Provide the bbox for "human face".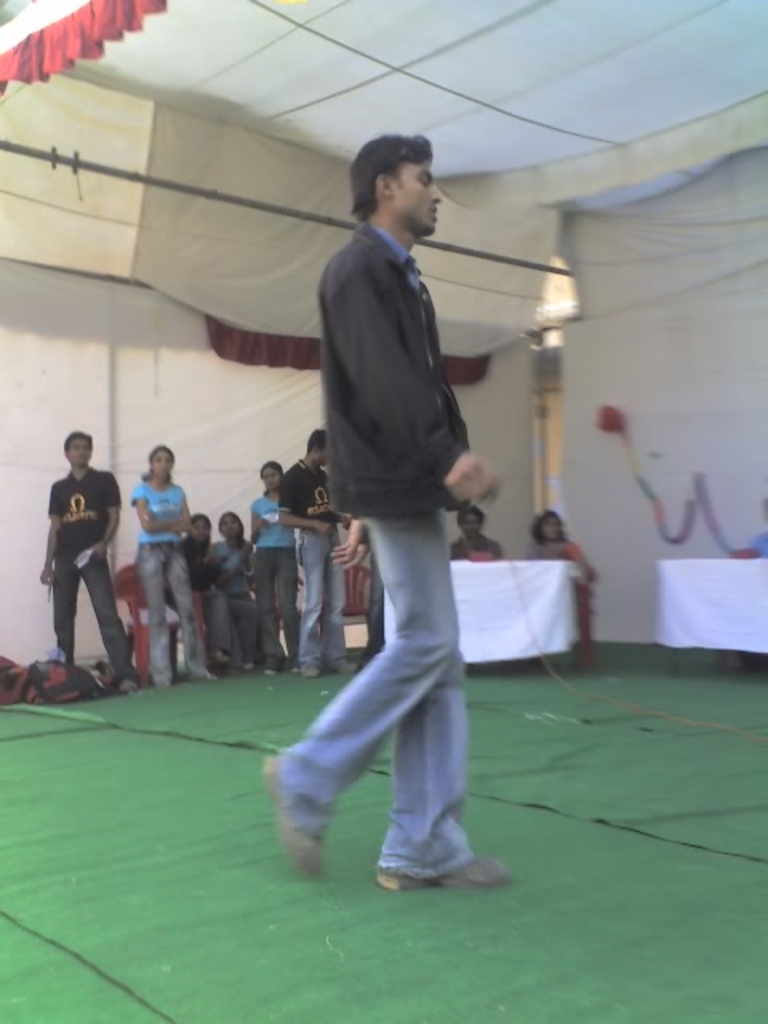
{"x1": 72, "y1": 432, "x2": 90, "y2": 464}.
